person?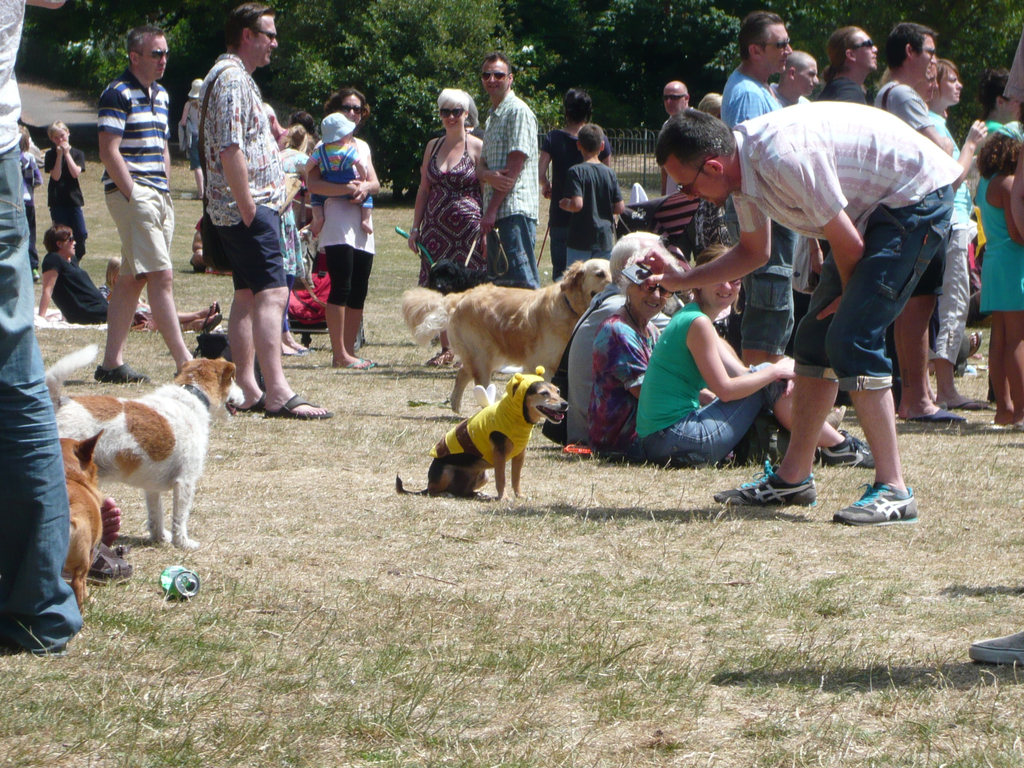
916,58,939,98
